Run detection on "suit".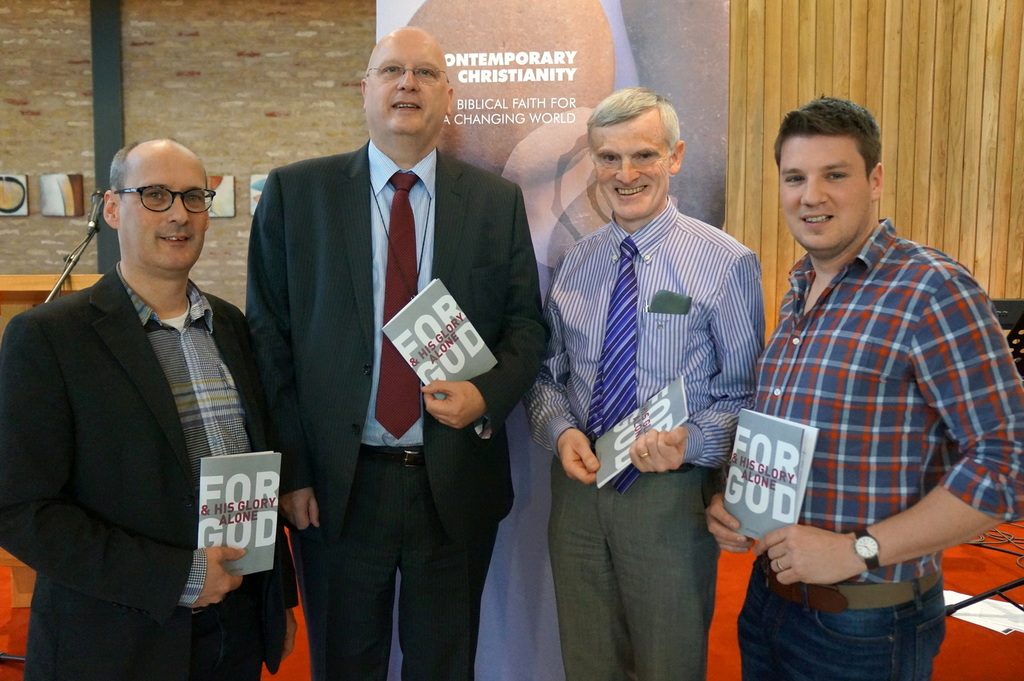
Result: 10, 158, 285, 666.
